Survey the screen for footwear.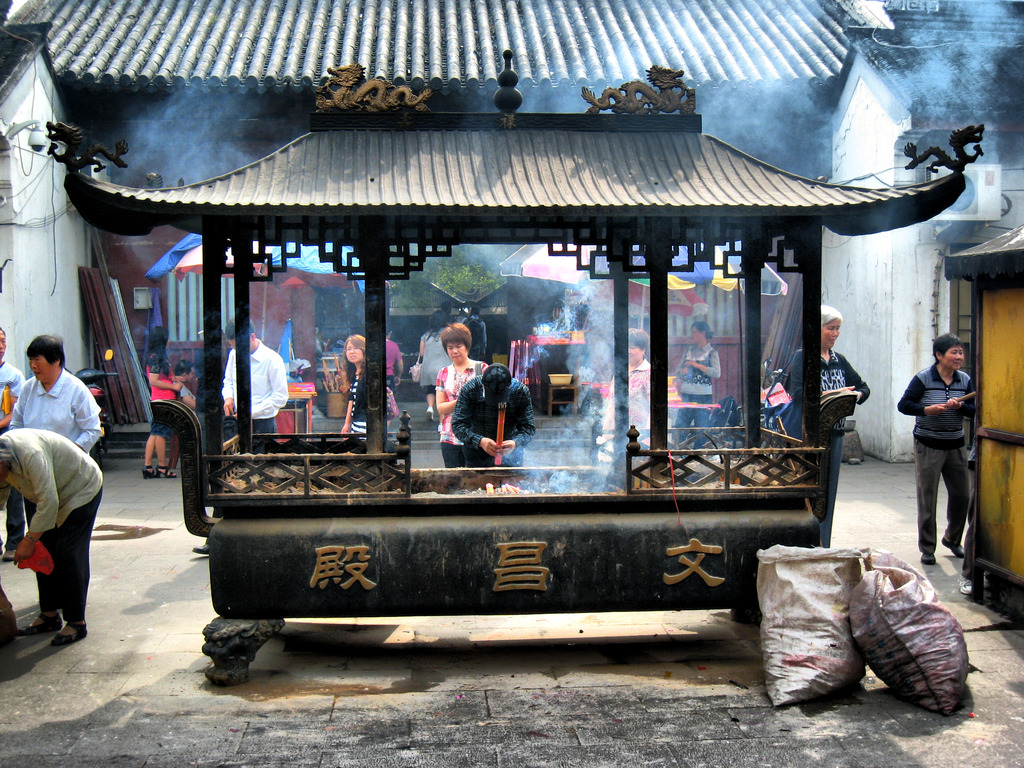
Survey found: crop(956, 578, 972, 596).
